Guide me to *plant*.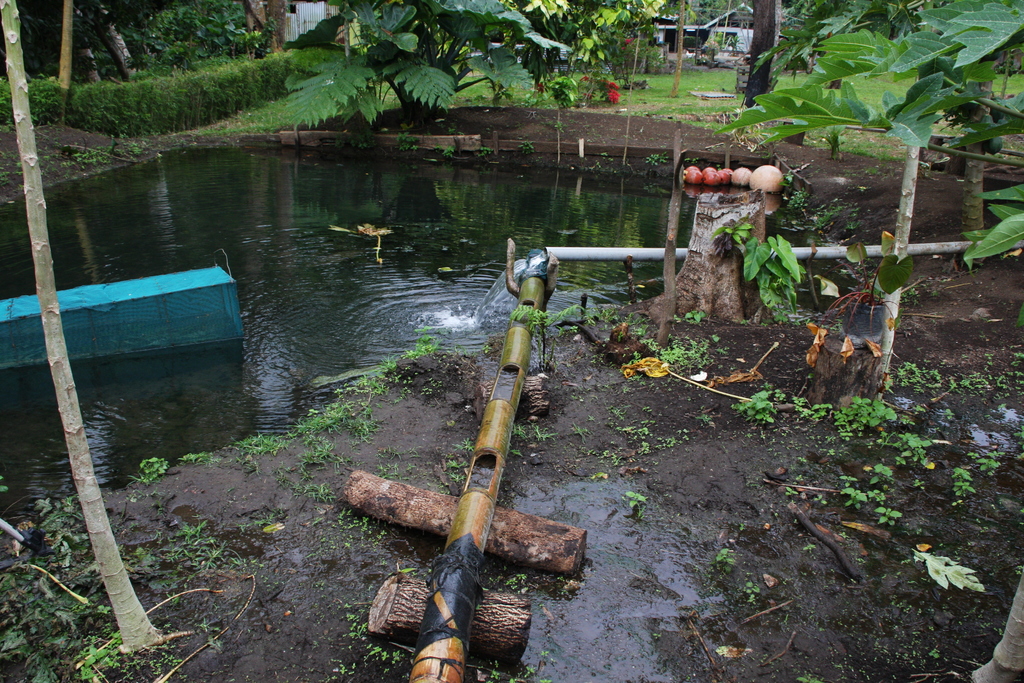
Guidance: box=[943, 405, 956, 422].
